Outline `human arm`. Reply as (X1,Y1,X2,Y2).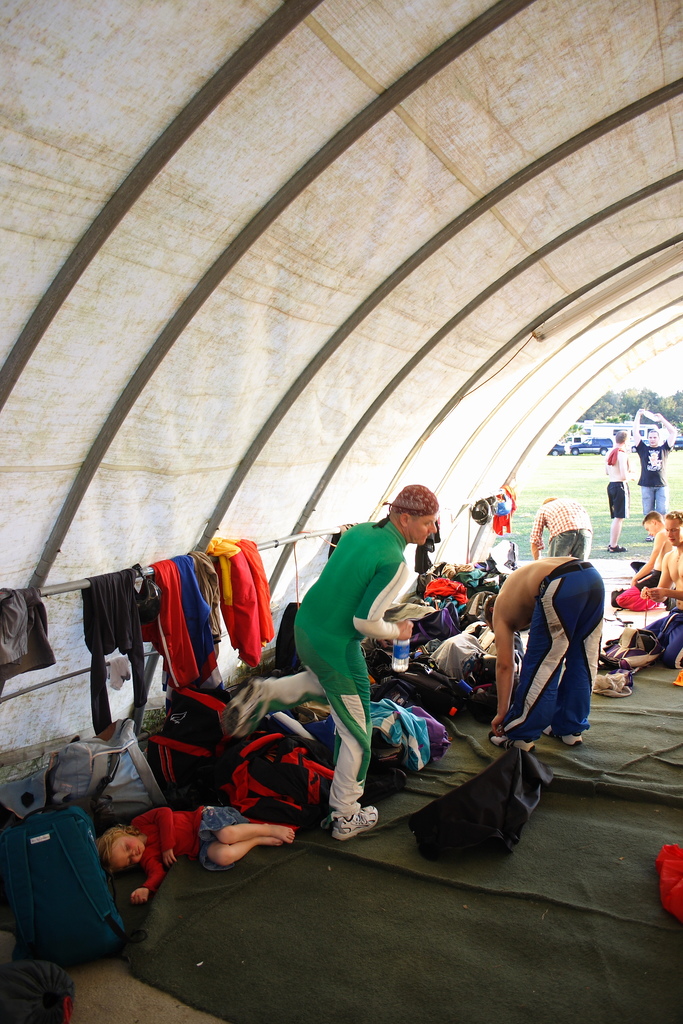
(527,509,548,559).
